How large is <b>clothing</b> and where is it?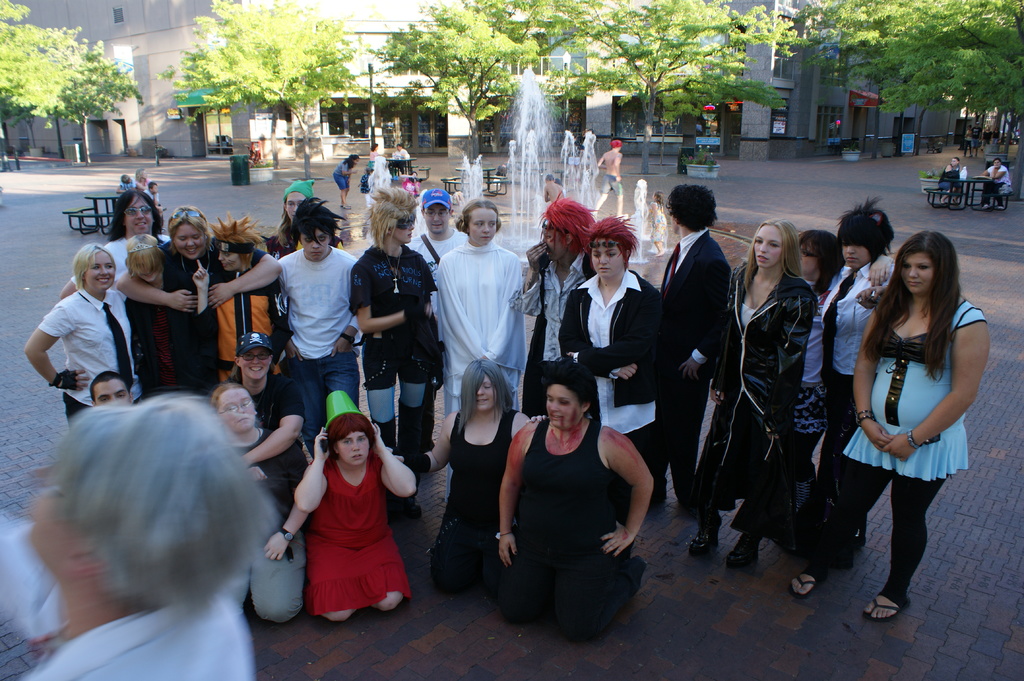
Bounding box: region(330, 163, 349, 191).
